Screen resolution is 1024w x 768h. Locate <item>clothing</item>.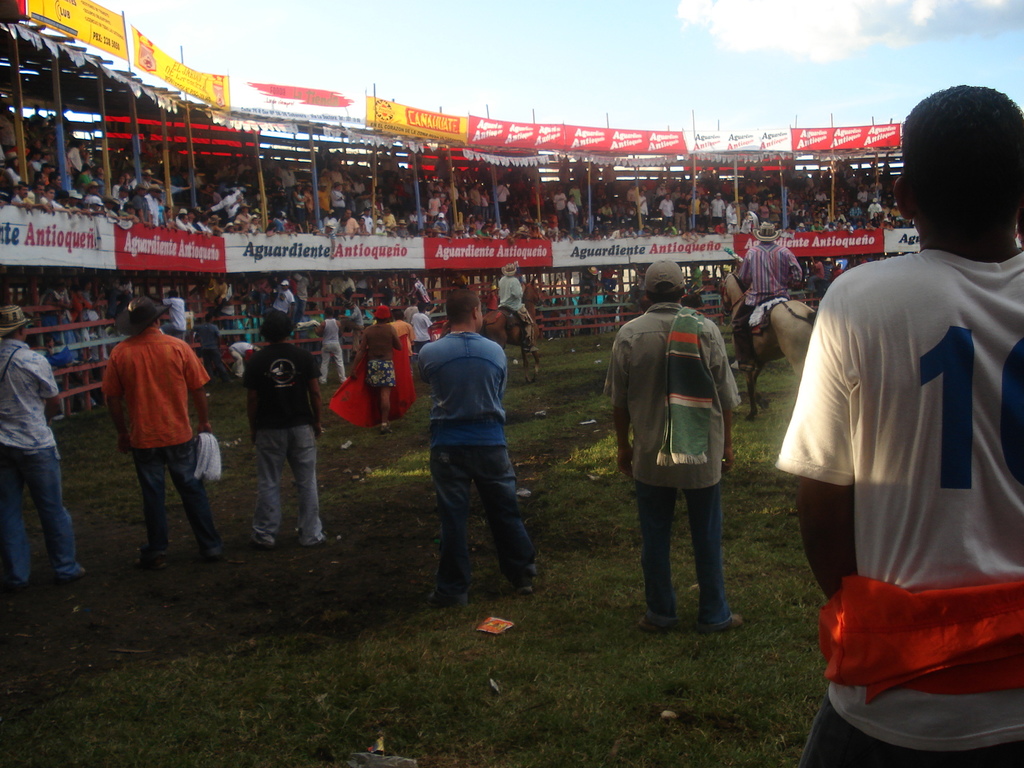
(x1=792, y1=196, x2=1018, y2=705).
